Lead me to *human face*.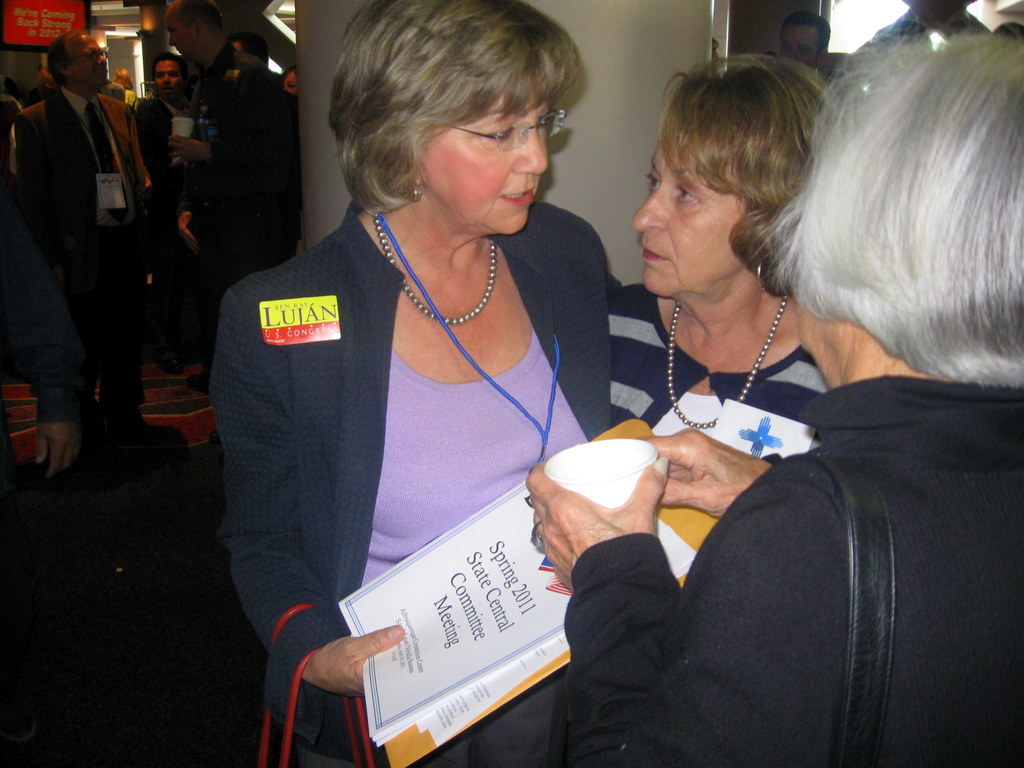
Lead to (64,26,114,92).
